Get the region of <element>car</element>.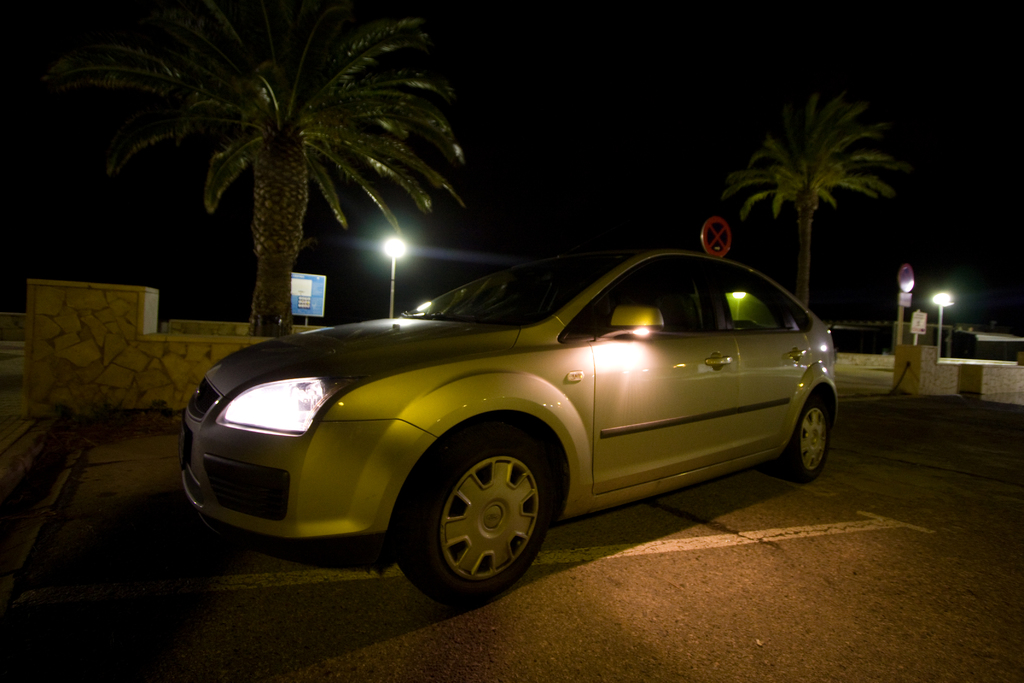
170:236:858:608.
